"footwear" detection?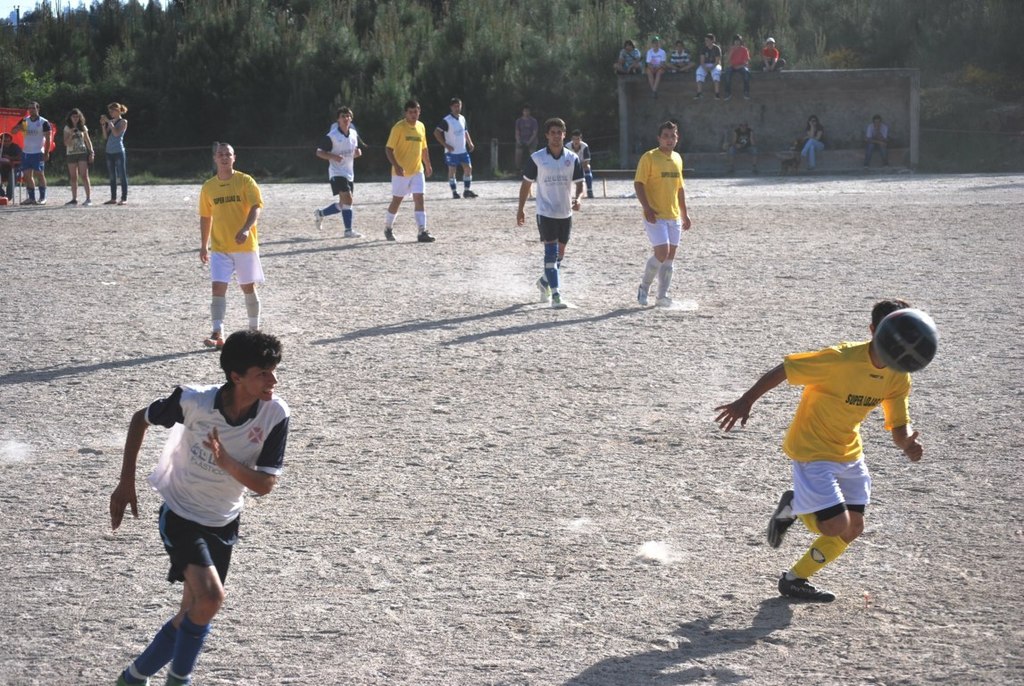
[312, 205, 321, 233]
